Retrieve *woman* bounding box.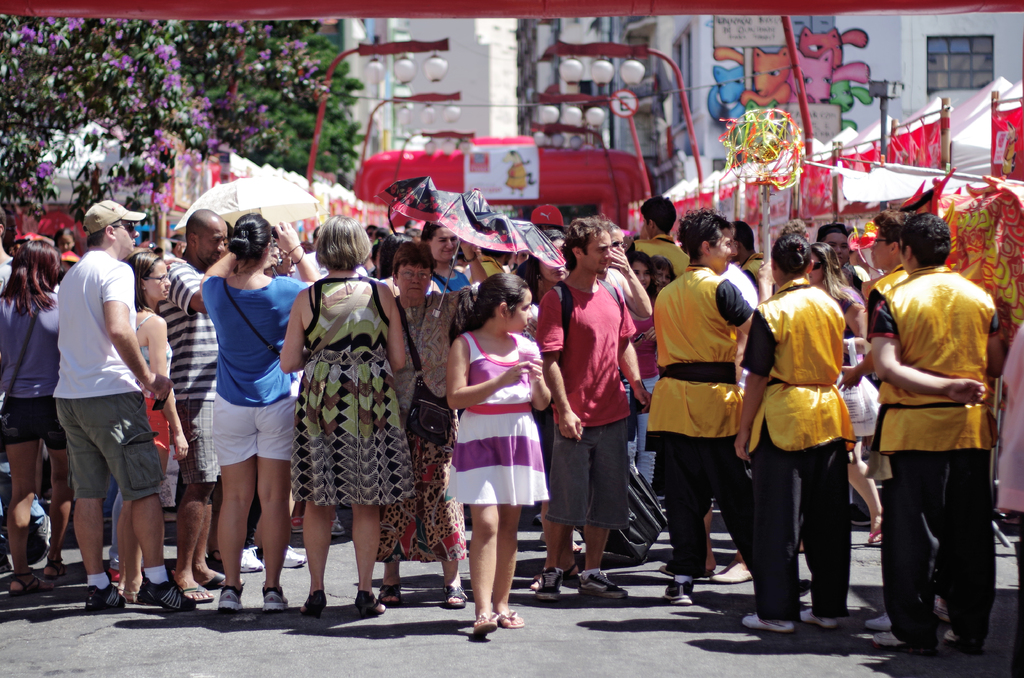
Bounding box: 275,238,416,601.
